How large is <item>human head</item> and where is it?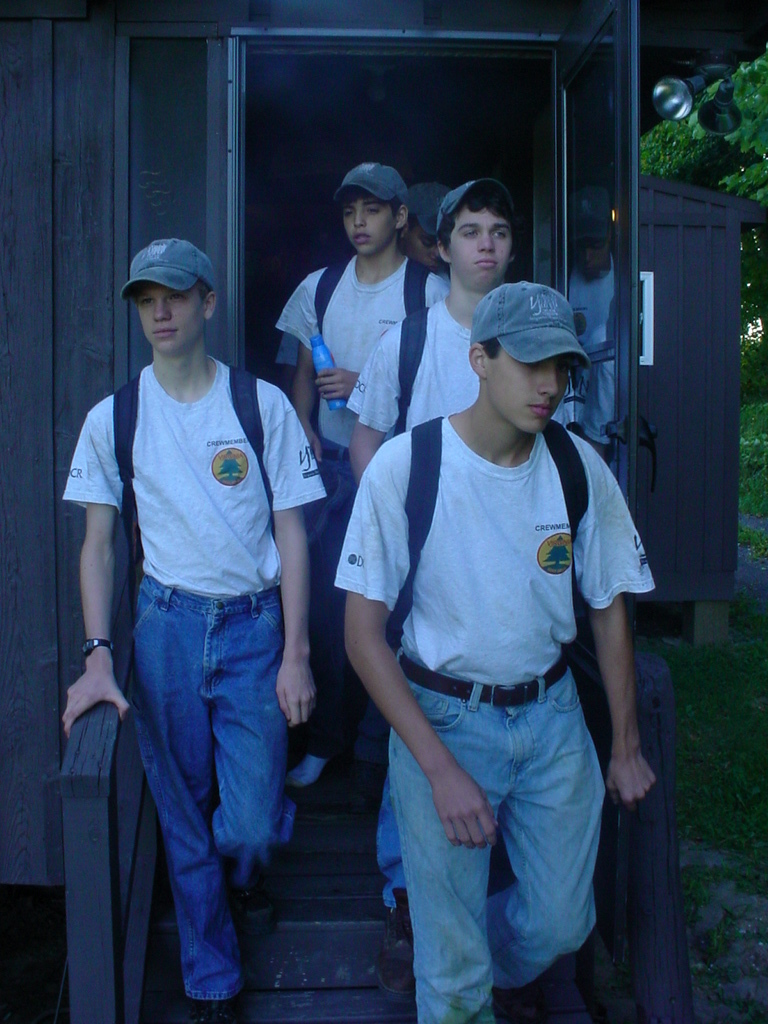
Bounding box: left=408, top=201, right=452, bottom=267.
